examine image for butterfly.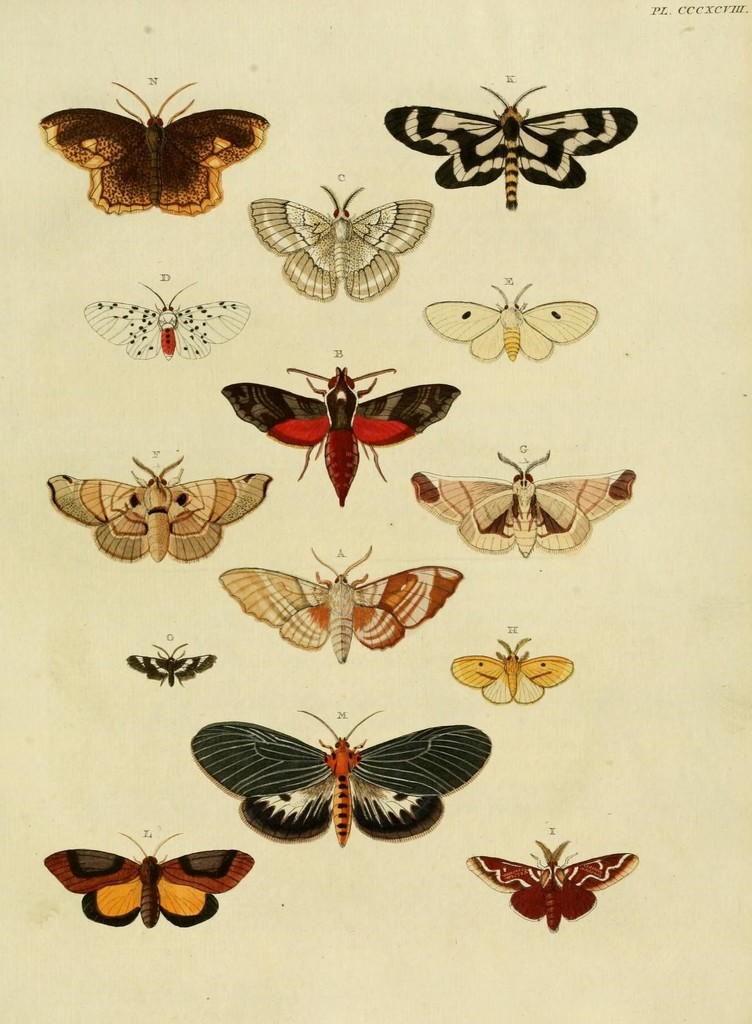
Examination result: [460, 837, 633, 930].
